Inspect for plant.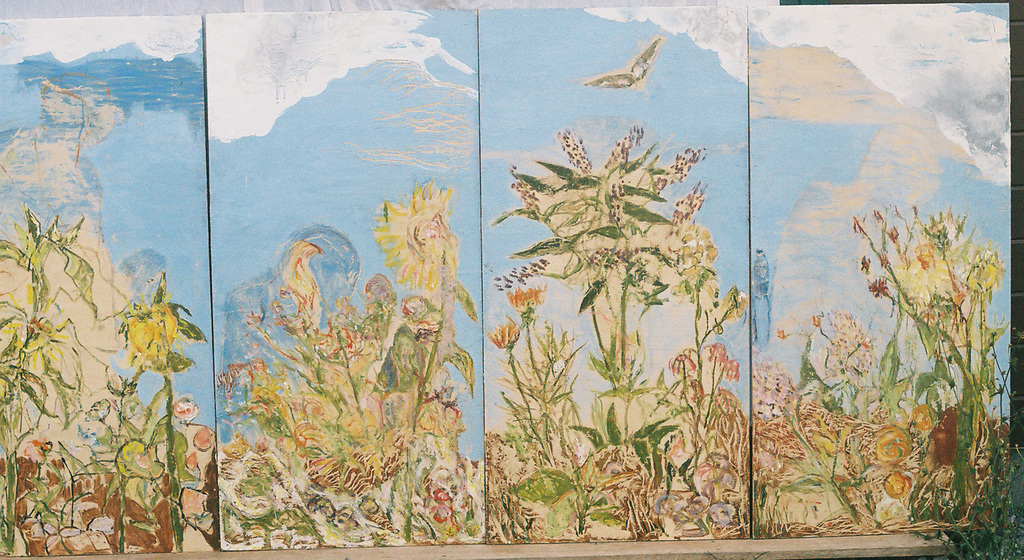
Inspection: [926,282,1023,559].
